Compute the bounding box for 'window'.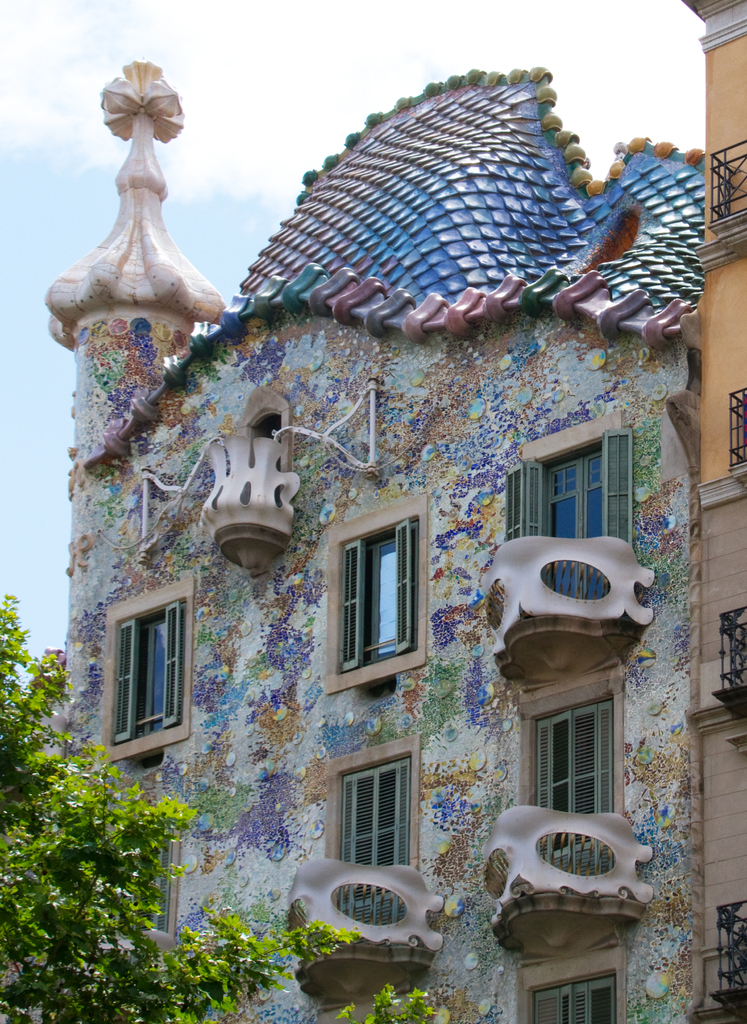
(left=98, top=588, right=198, bottom=753).
